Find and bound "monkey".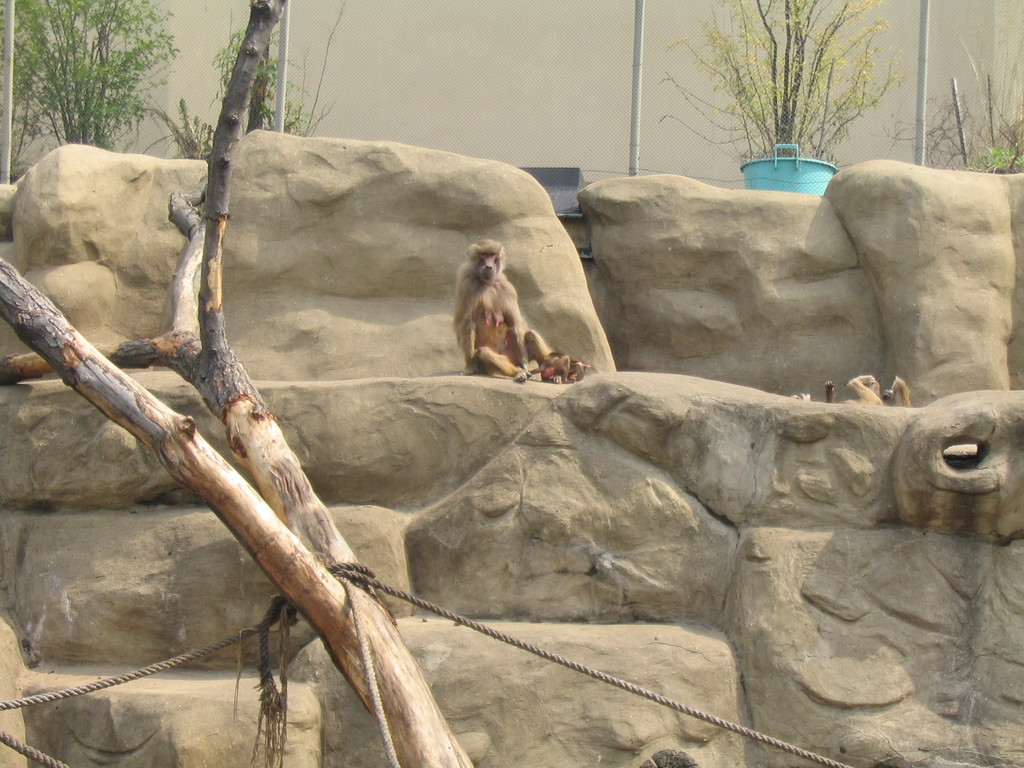
Bound: l=783, t=373, r=914, b=408.
